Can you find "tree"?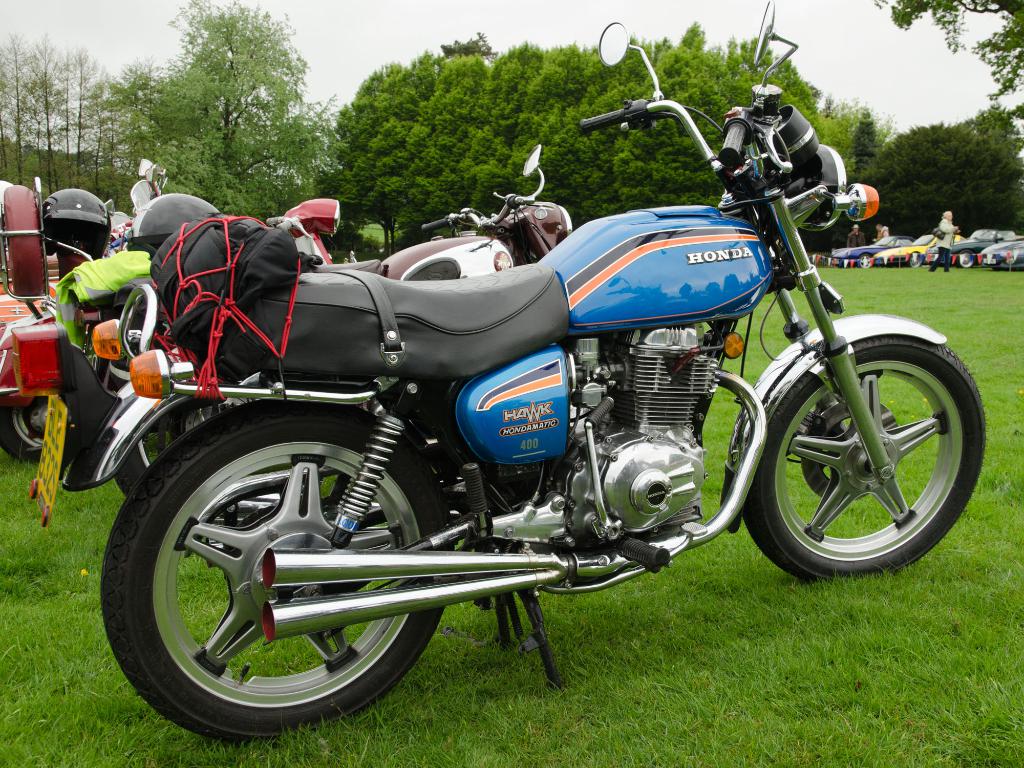
Yes, bounding box: rect(76, 21, 409, 204).
